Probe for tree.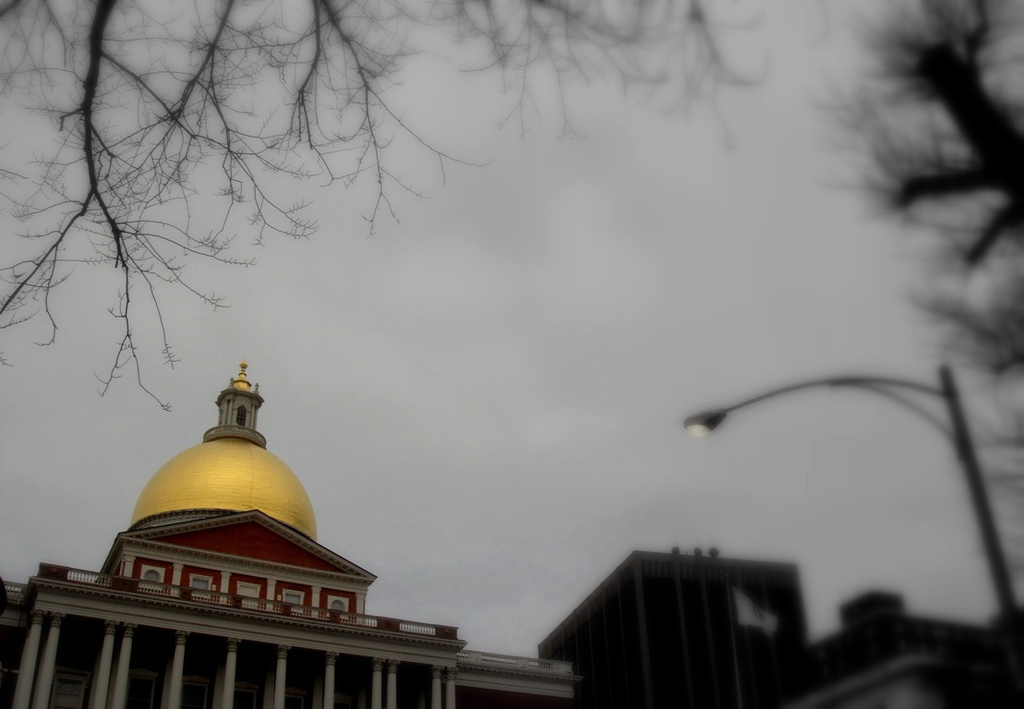
Probe result: 805/0/1023/487.
